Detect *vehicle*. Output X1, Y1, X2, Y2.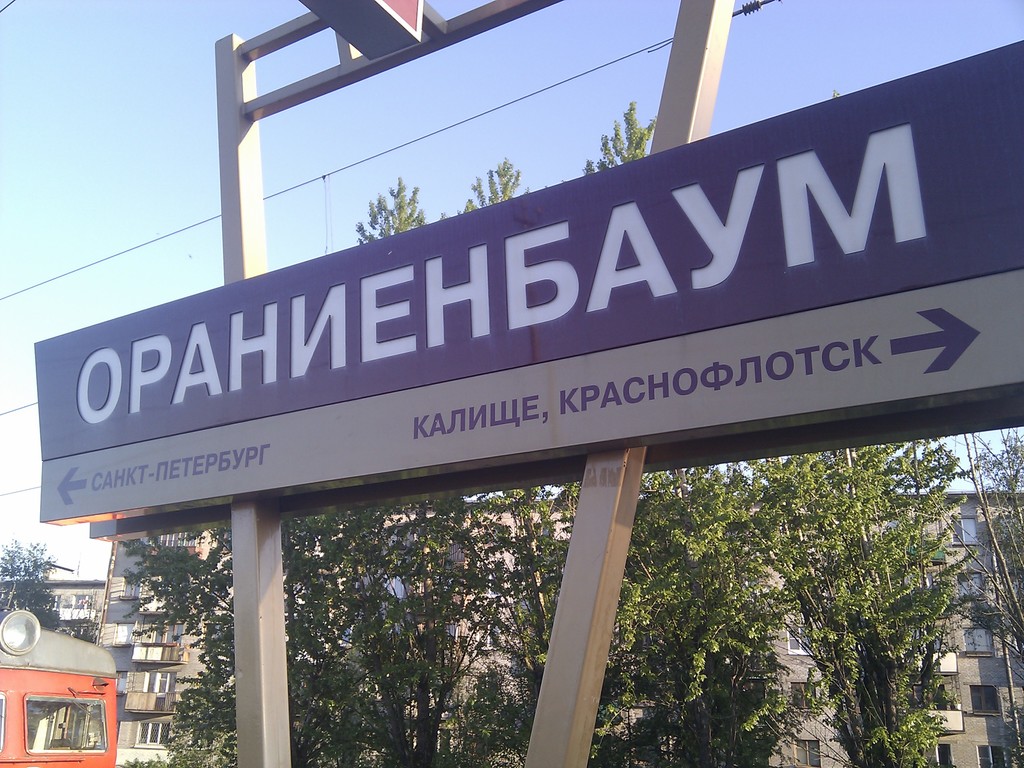
20, 621, 148, 754.
